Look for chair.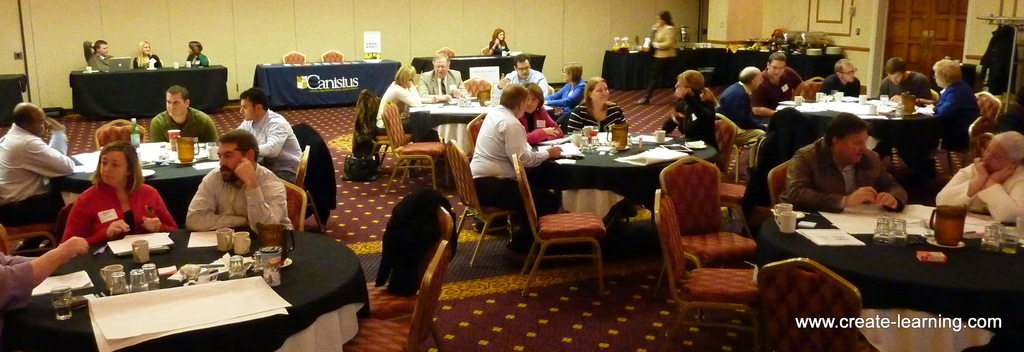
Found: x1=321 y1=47 x2=343 y2=65.
